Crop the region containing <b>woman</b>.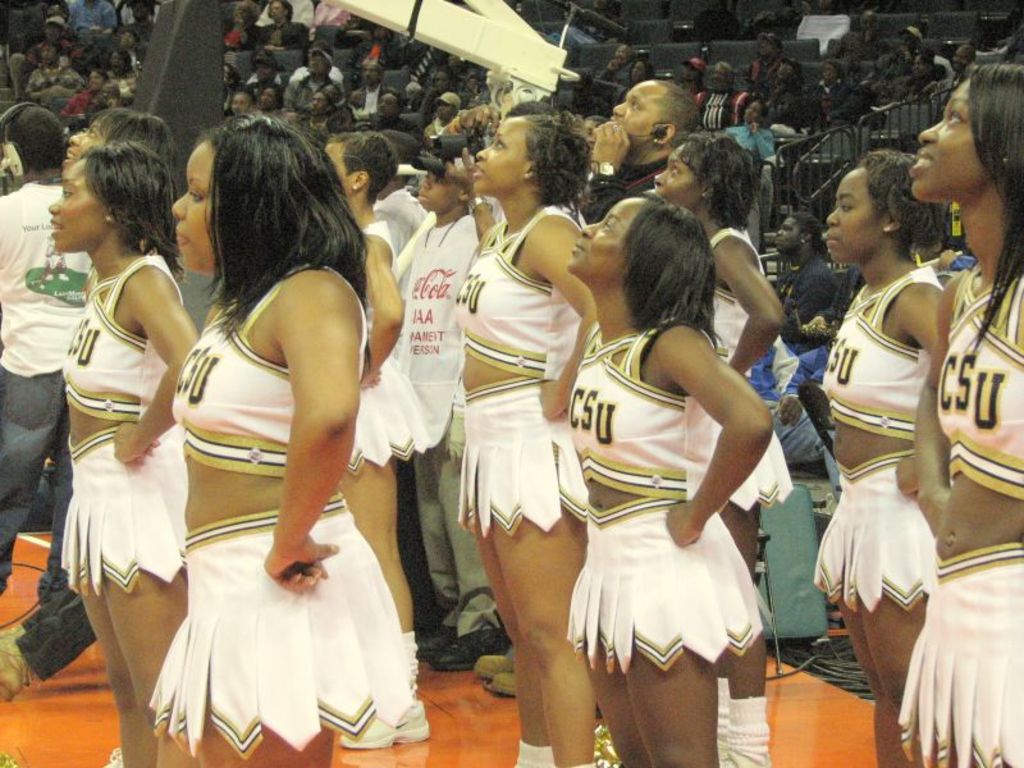
Crop region: box(54, 99, 188, 192).
